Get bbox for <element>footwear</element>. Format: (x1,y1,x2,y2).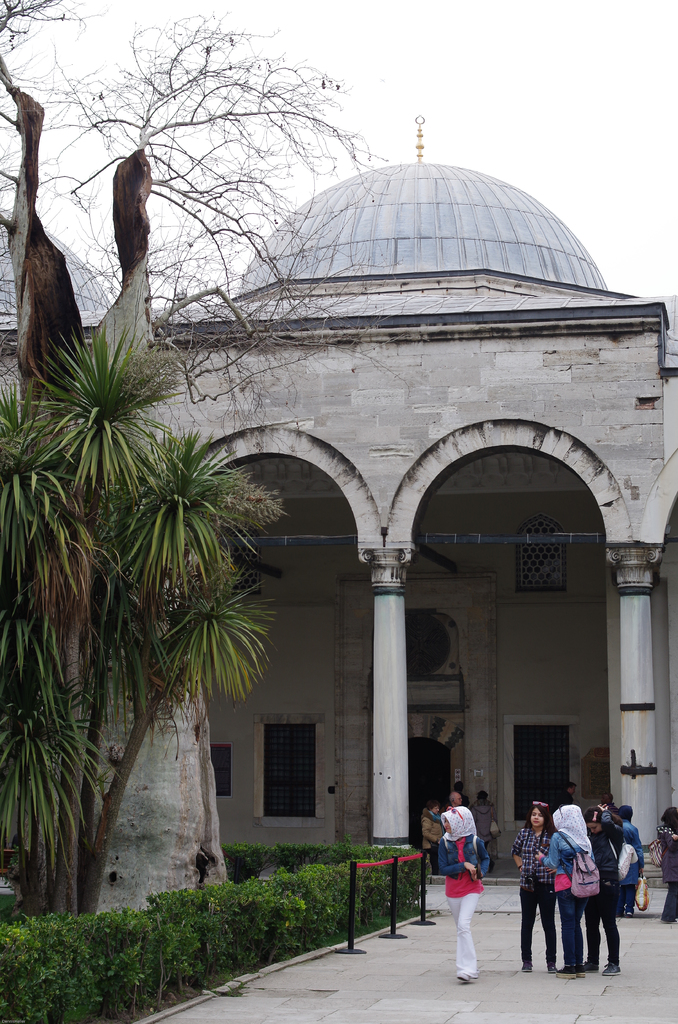
(452,972,469,982).
